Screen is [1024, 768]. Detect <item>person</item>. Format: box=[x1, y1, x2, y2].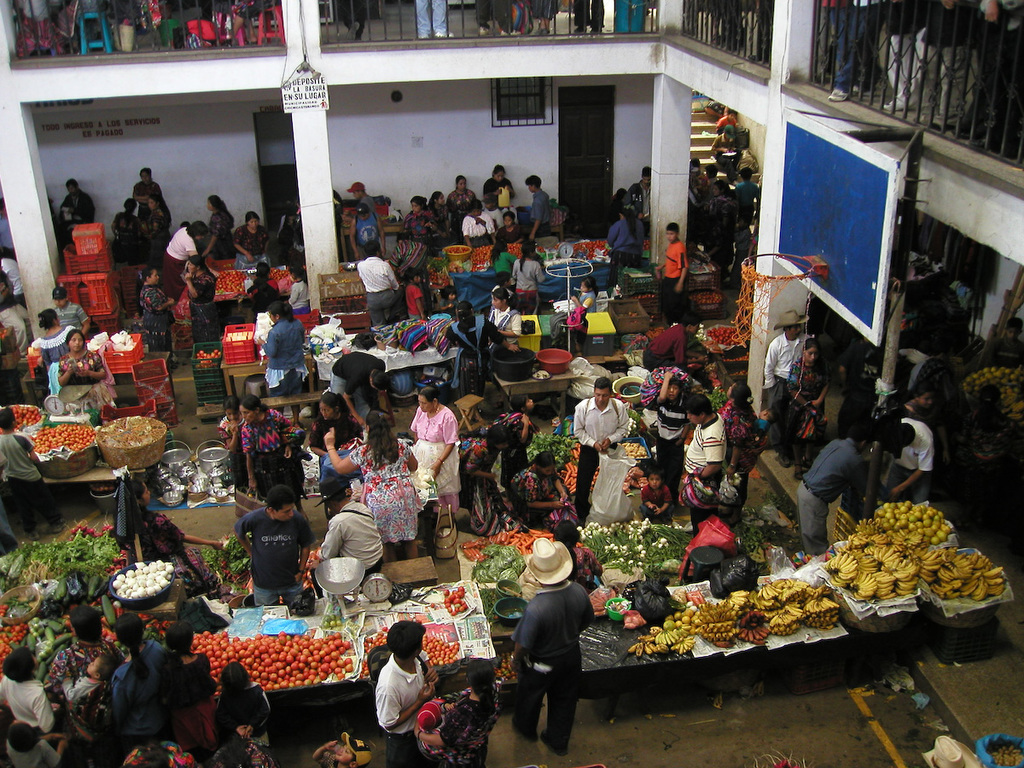
box=[445, 300, 522, 395].
